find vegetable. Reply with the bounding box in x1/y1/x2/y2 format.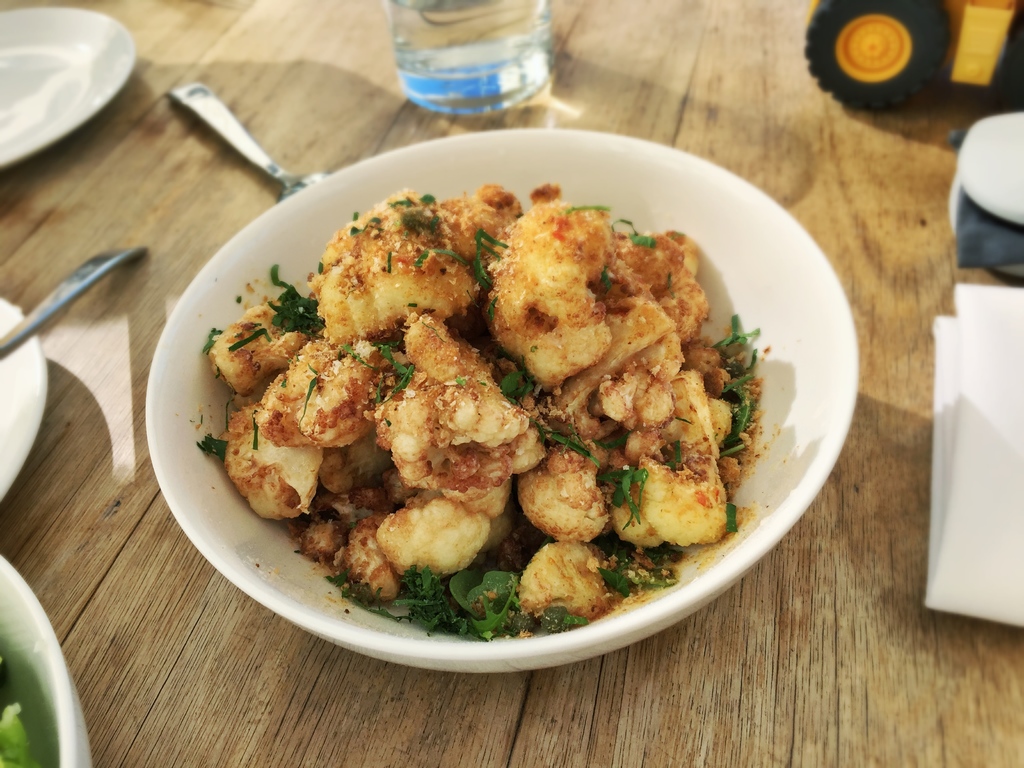
383/347/405/378.
